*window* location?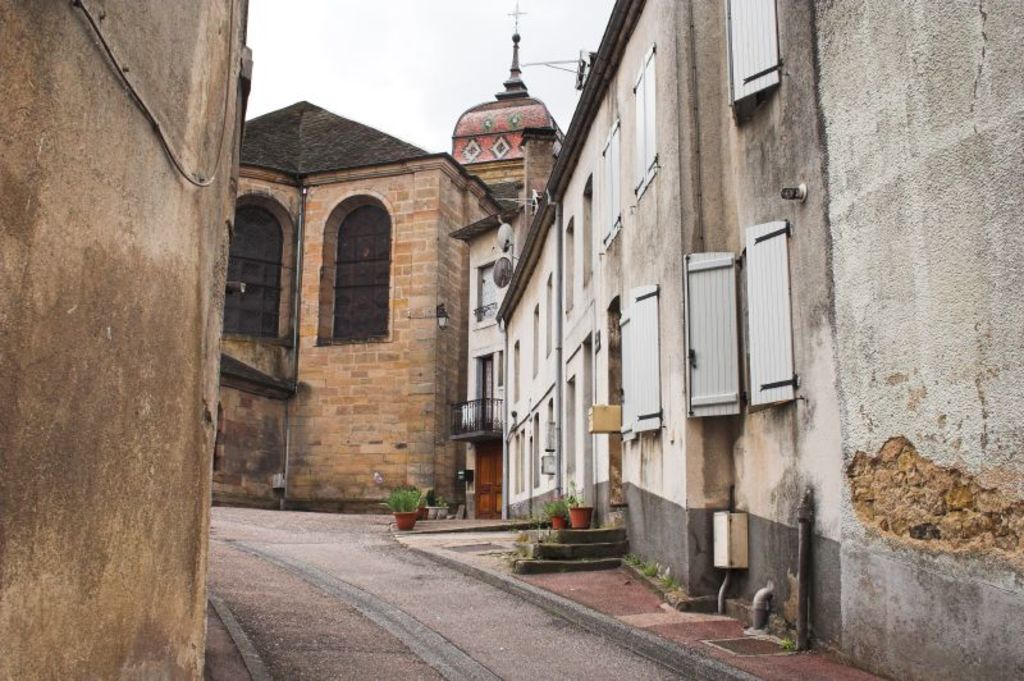
Rect(618, 278, 664, 448)
